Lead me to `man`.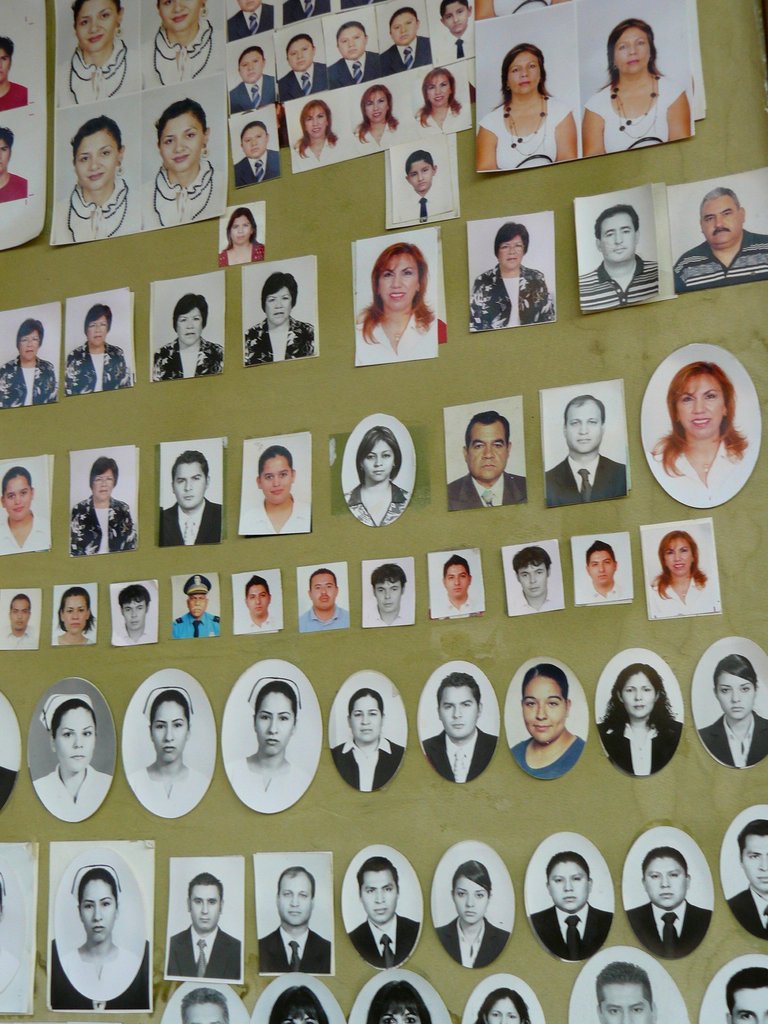
Lead to bbox=(526, 846, 612, 961).
